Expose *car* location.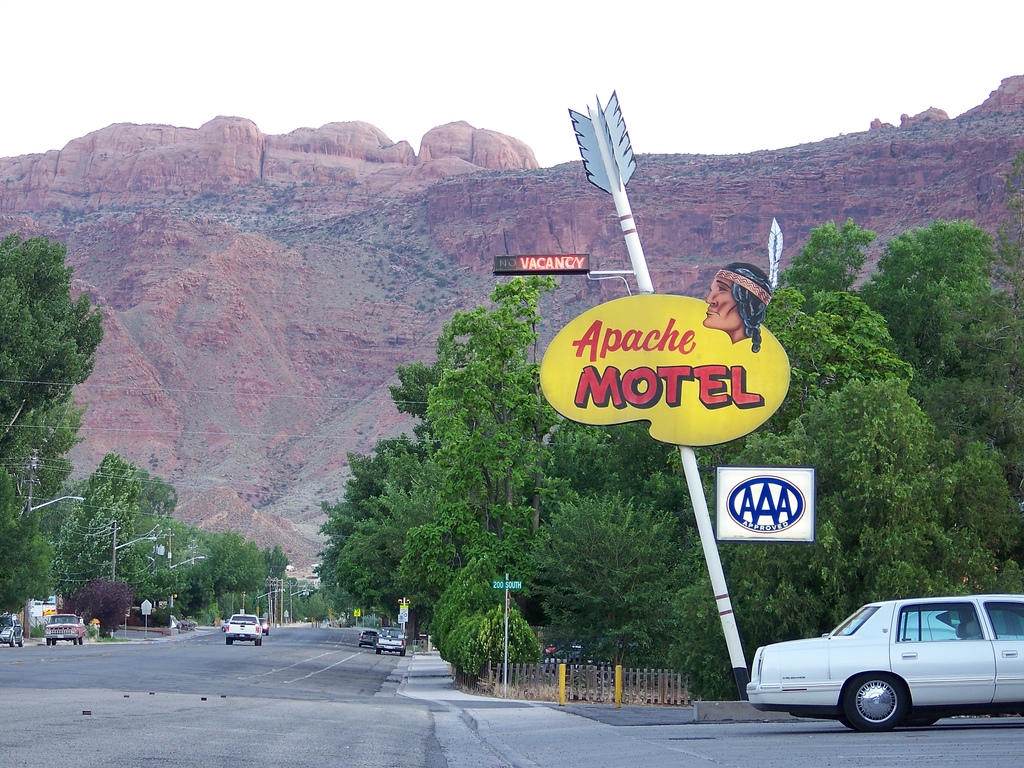
Exposed at bbox=[1, 612, 23, 647].
